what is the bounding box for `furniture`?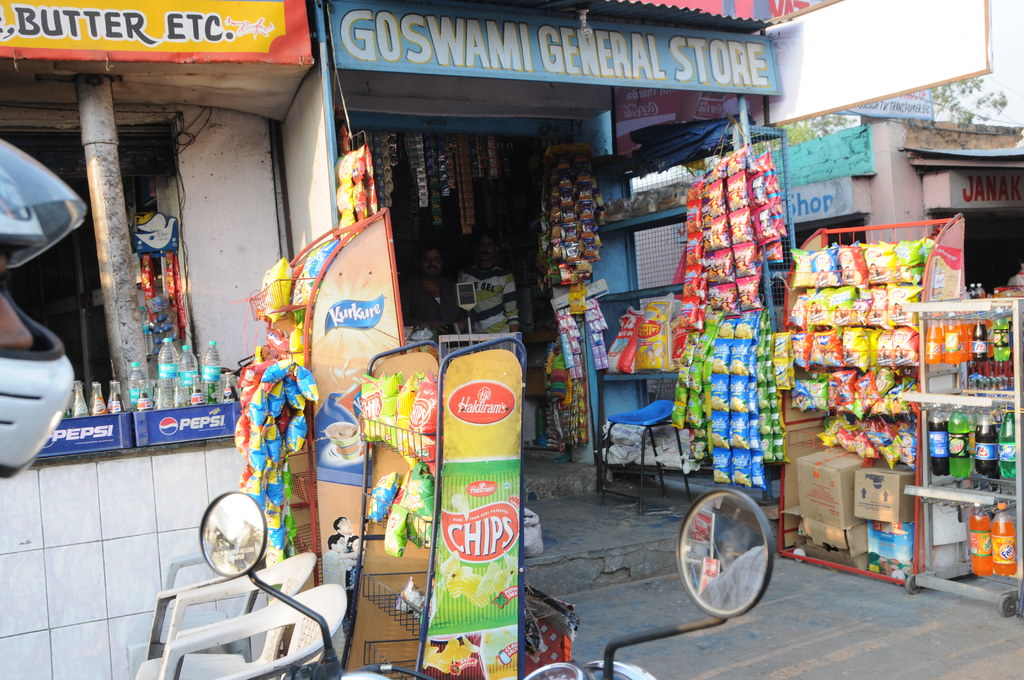
<box>148,550,270,666</box>.
